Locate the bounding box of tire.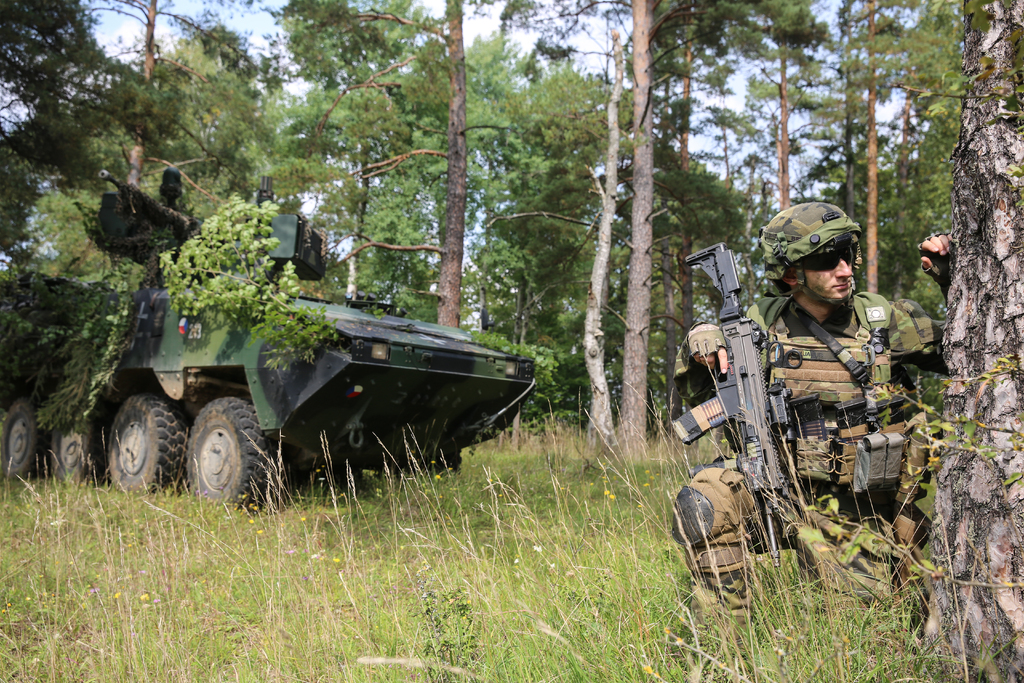
Bounding box: [x1=179, y1=390, x2=274, y2=507].
